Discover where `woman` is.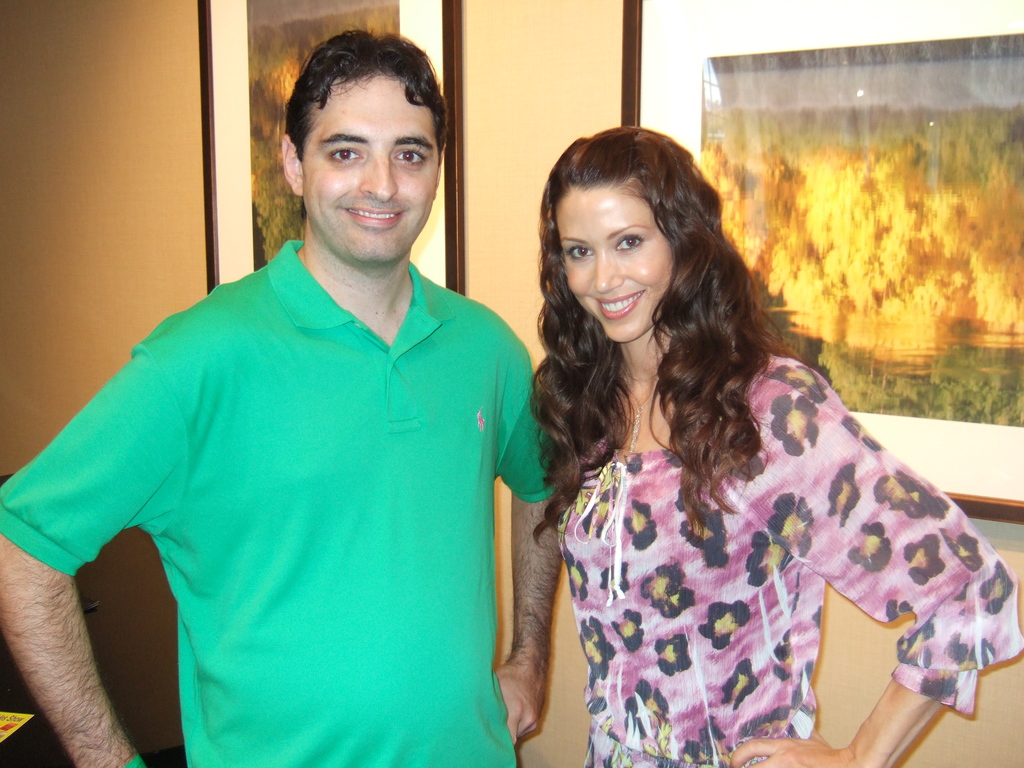
Discovered at bbox=(513, 129, 1023, 767).
